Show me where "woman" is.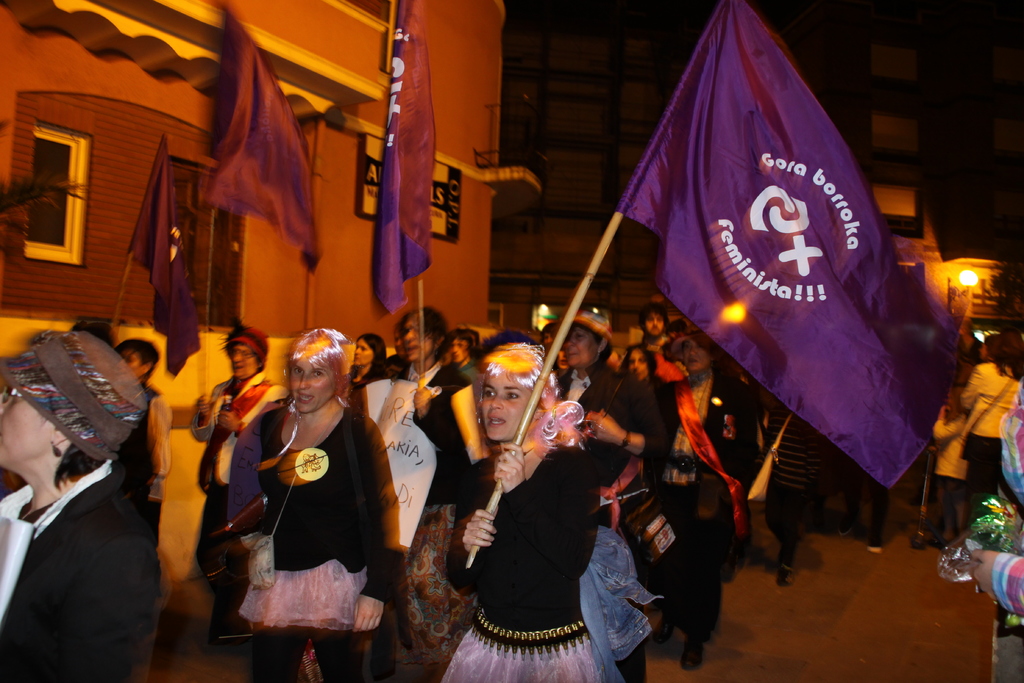
"woman" is at <bbox>620, 341, 664, 379</bbox>.
